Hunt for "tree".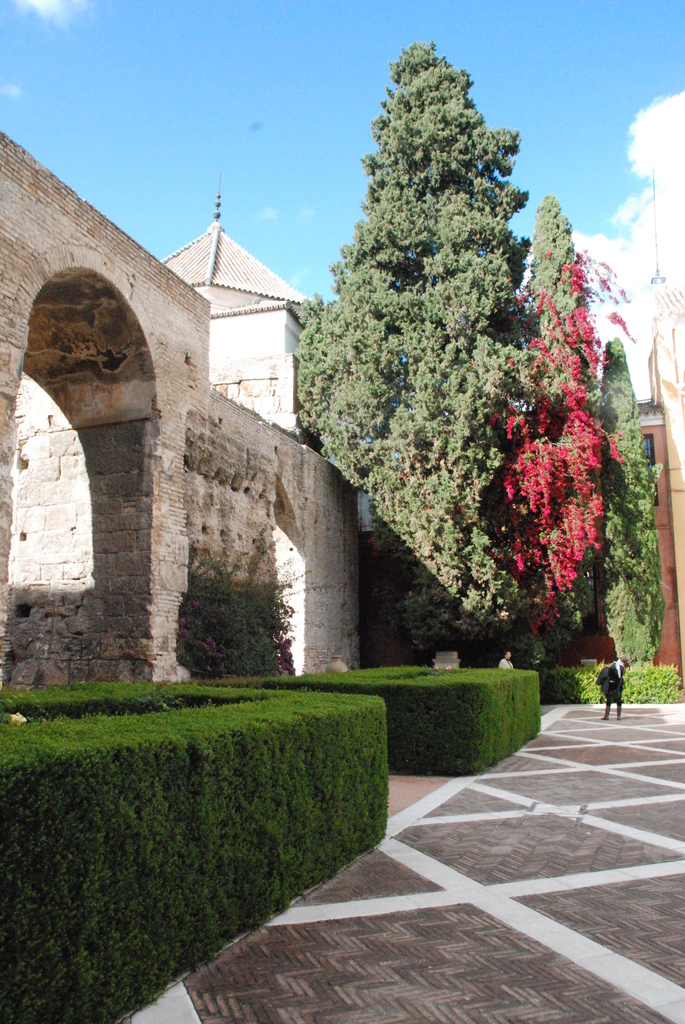
Hunted down at pyautogui.locateOnScreen(601, 337, 662, 671).
